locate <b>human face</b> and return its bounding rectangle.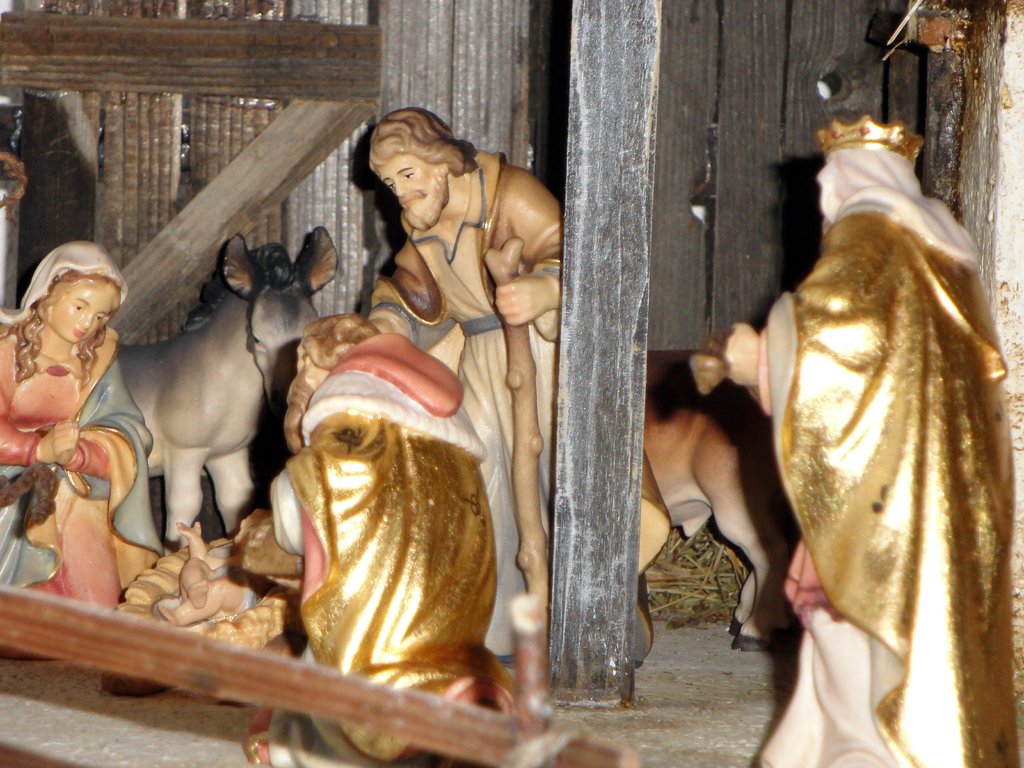
detection(378, 150, 443, 205).
